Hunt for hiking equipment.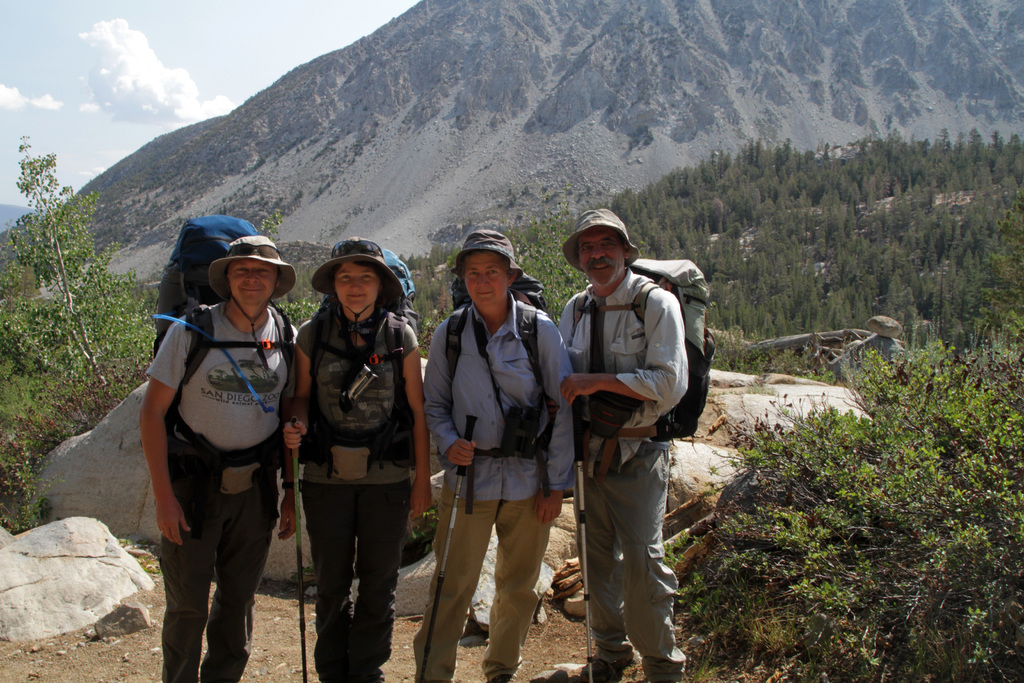
Hunted down at select_region(303, 251, 426, 478).
